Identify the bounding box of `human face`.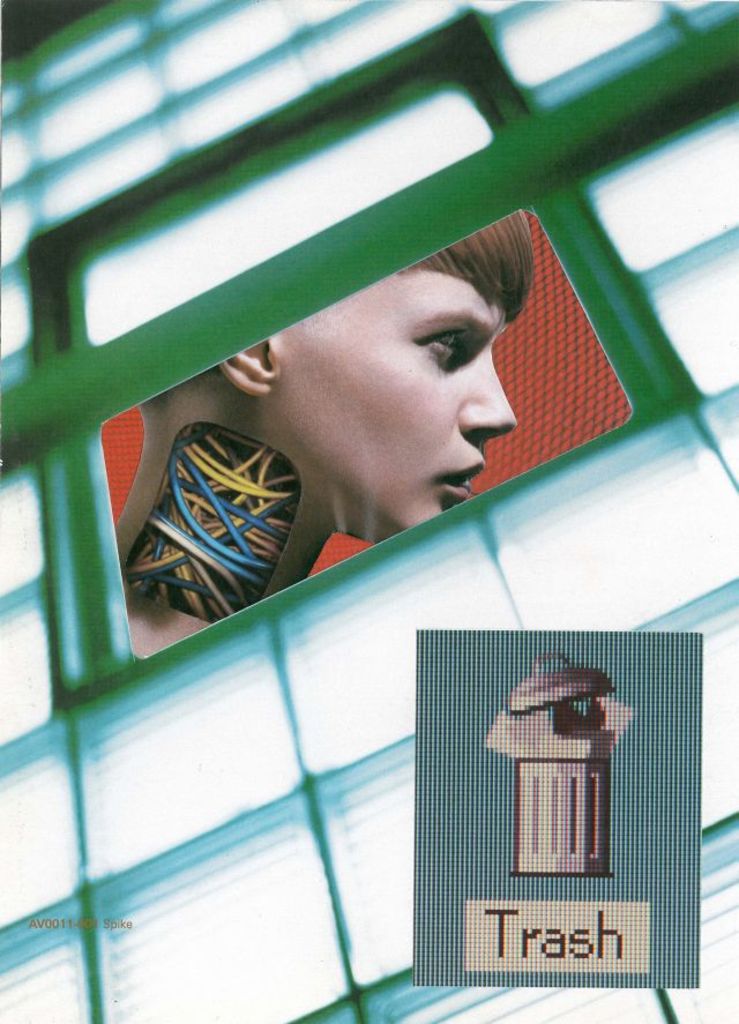
bbox=(277, 287, 524, 523).
